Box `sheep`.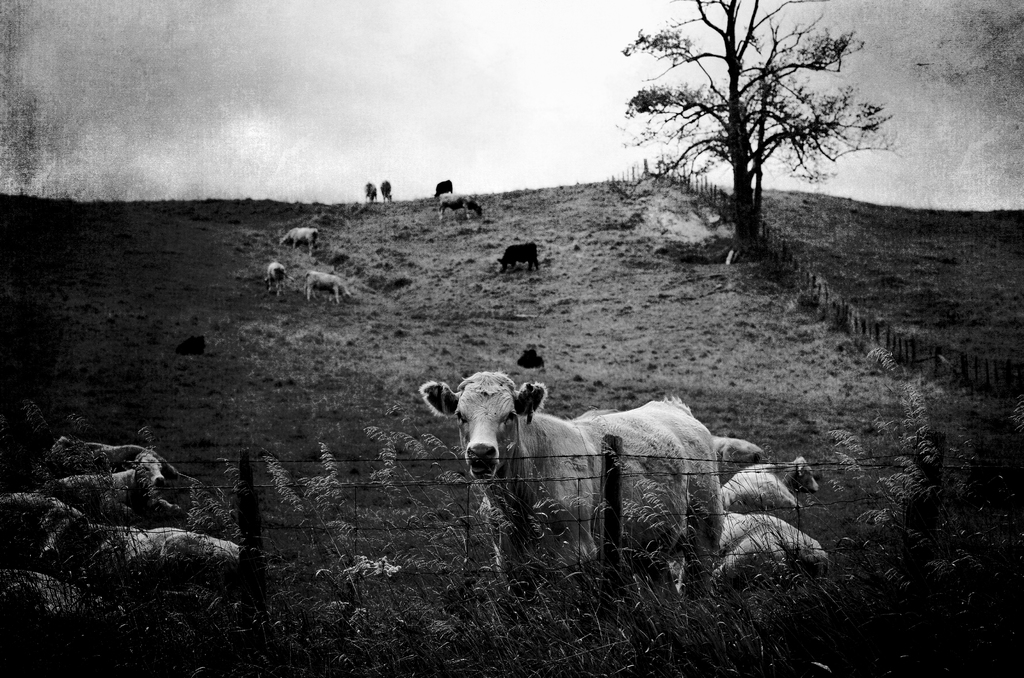
721/459/819/509.
